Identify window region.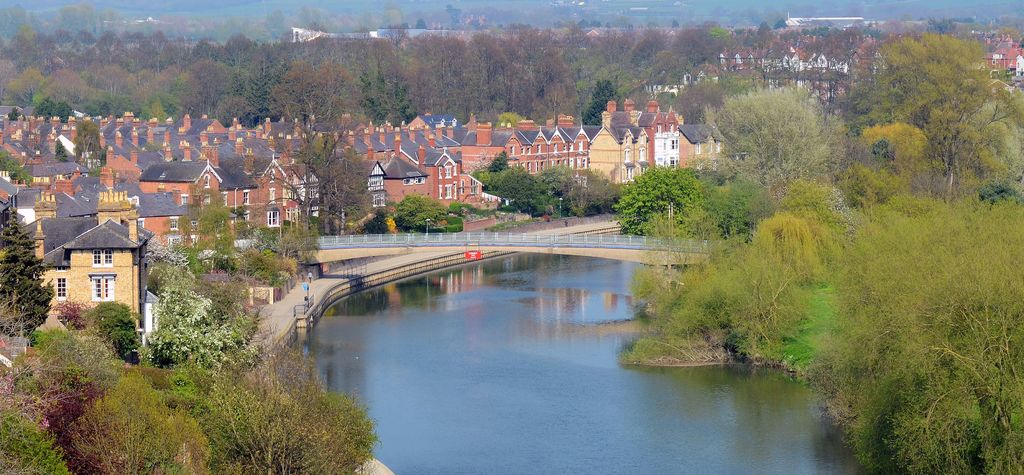
Region: locate(666, 136, 683, 151).
